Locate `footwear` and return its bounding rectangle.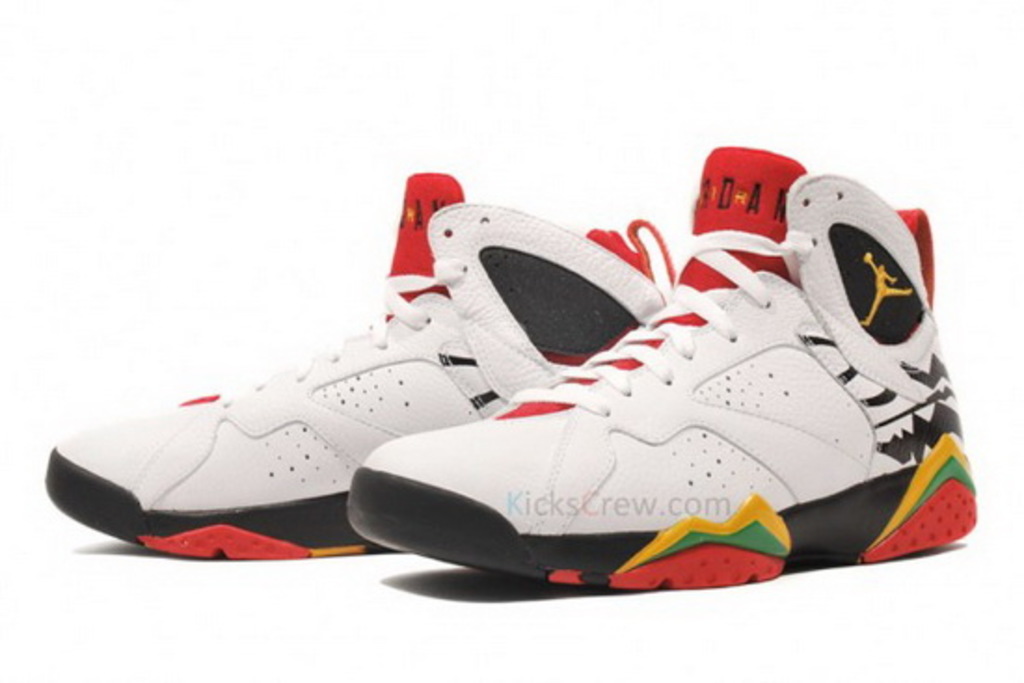
47,162,694,569.
